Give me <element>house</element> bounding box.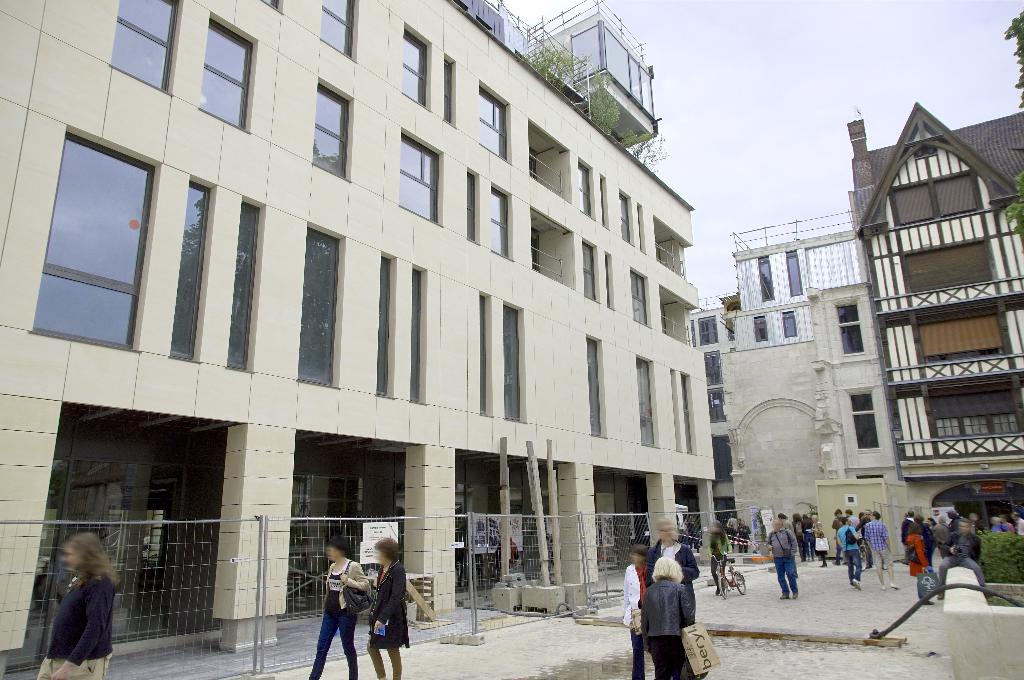
[1,0,717,678].
